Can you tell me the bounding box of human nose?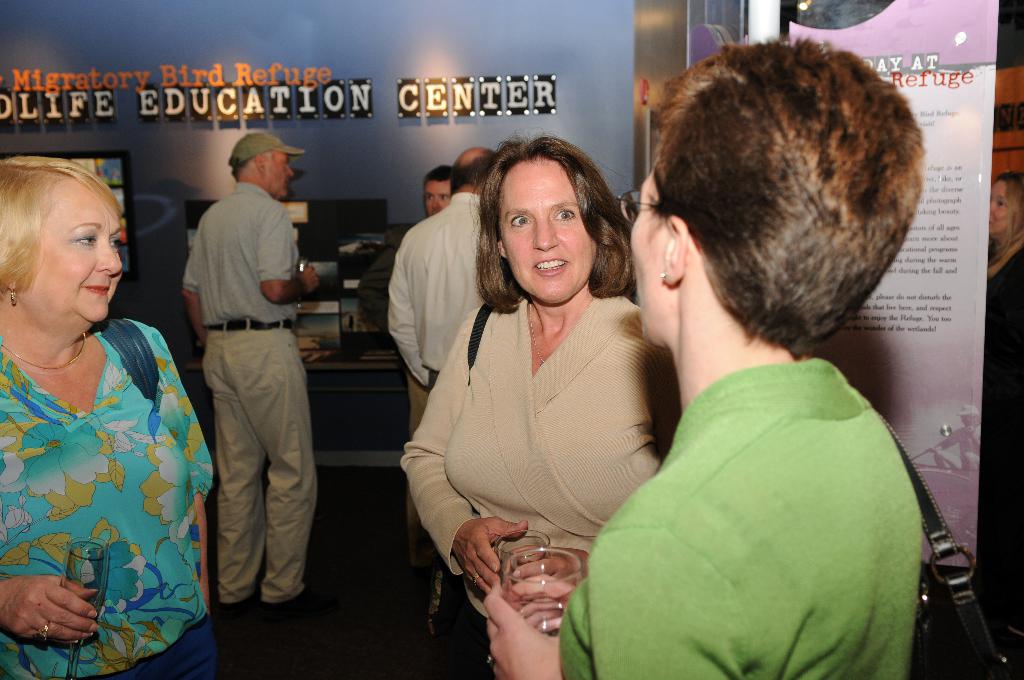
[left=96, top=241, right=120, bottom=273].
